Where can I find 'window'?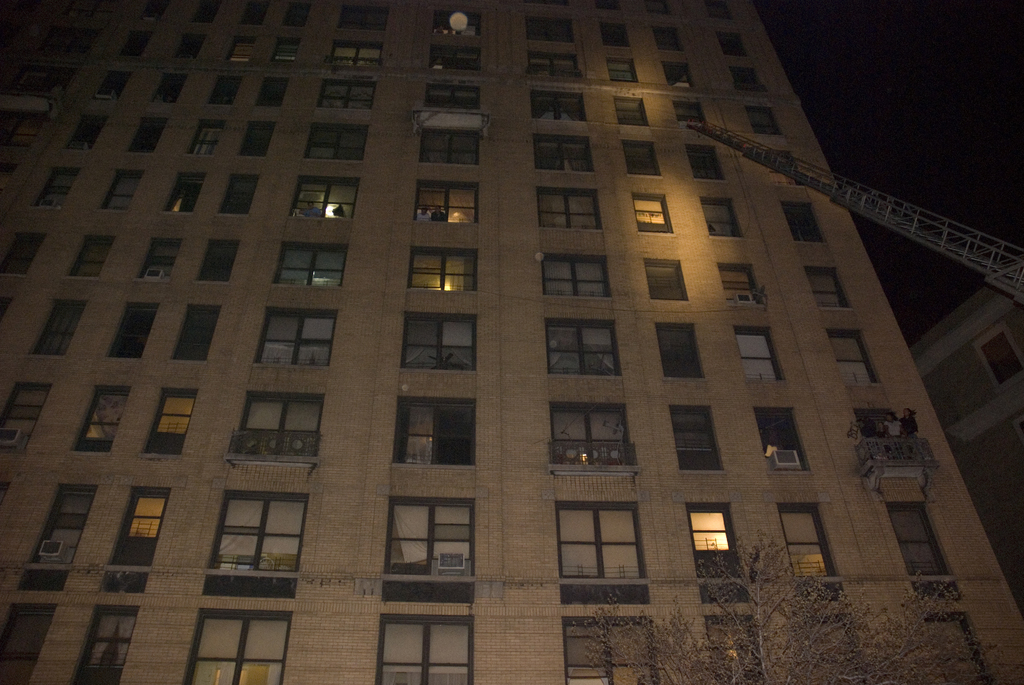
You can find it at 751:403:806:469.
